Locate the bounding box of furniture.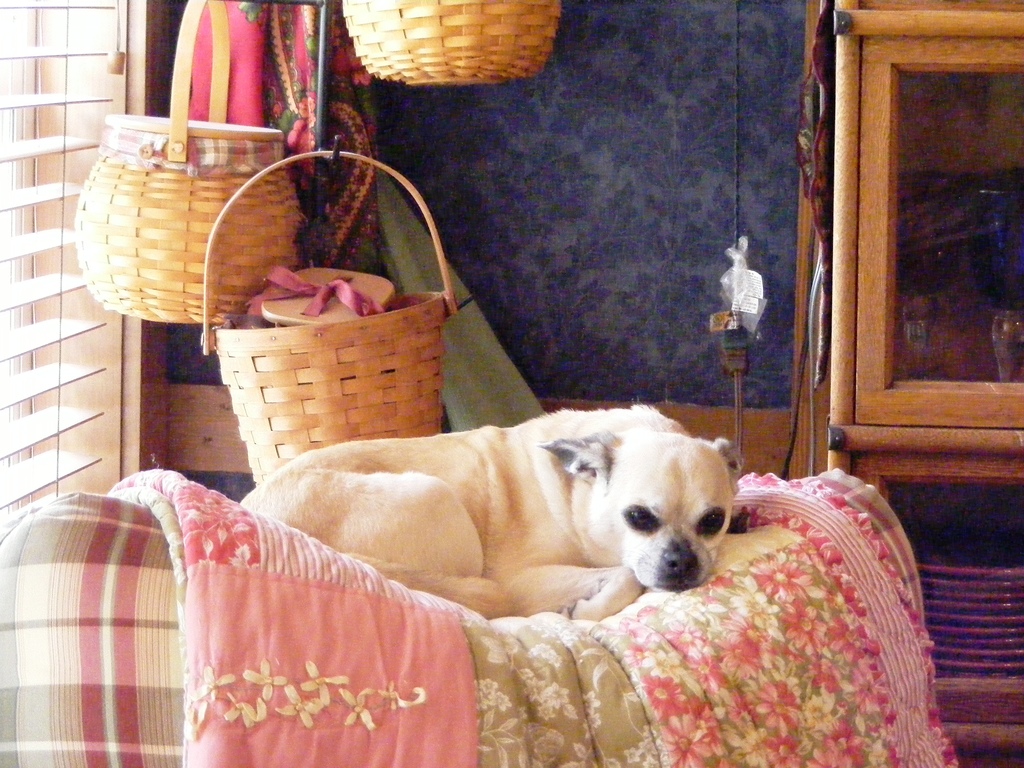
Bounding box: bbox=(825, 0, 1023, 473).
